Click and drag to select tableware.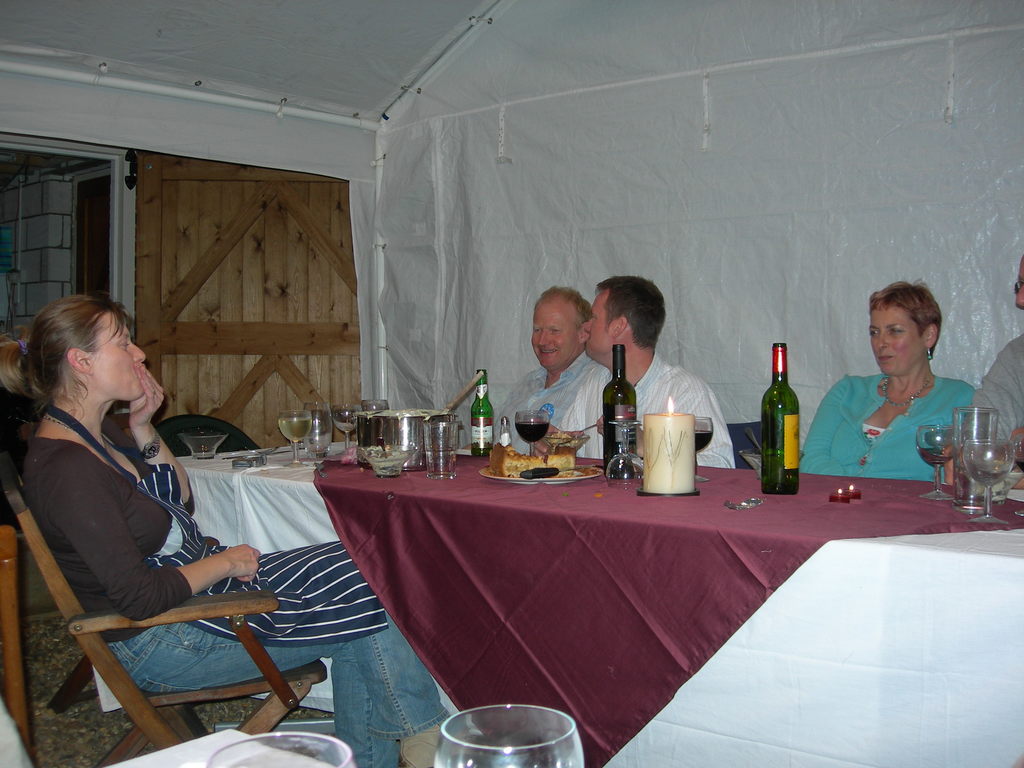
Selection: pyautogui.locateOnScreen(328, 401, 364, 452).
